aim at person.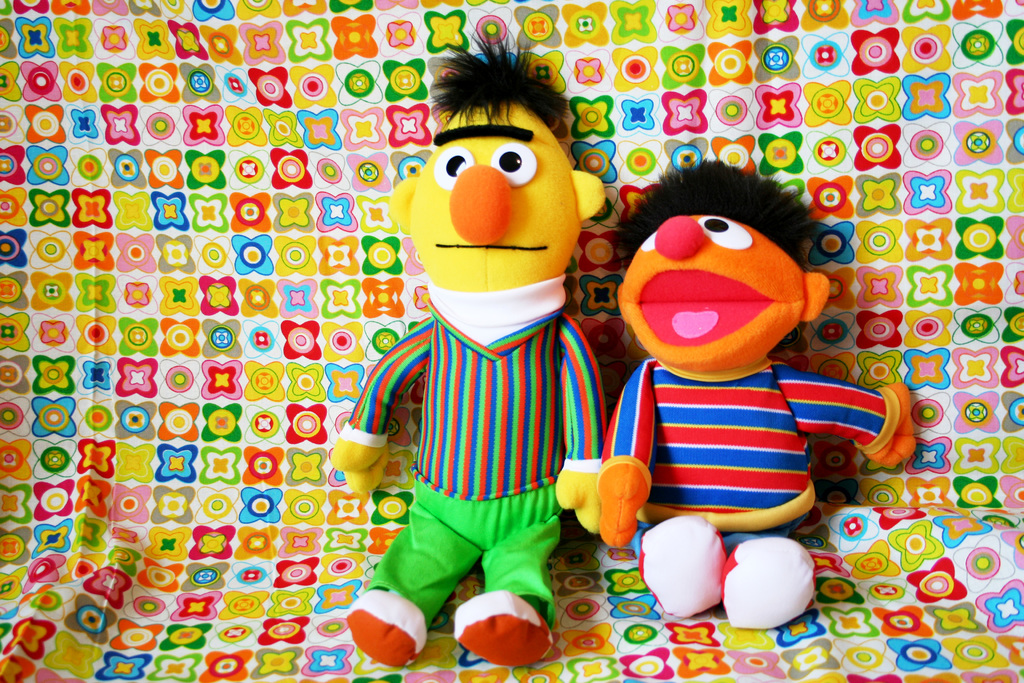
Aimed at (594, 157, 920, 627).
